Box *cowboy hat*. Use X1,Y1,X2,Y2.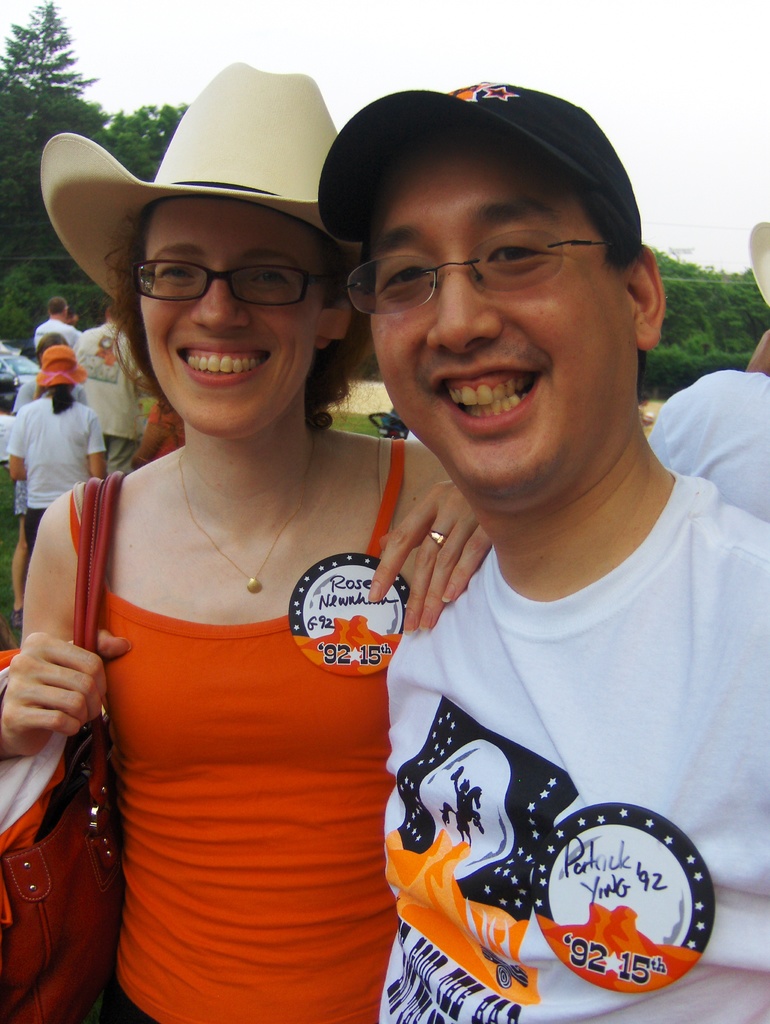
37,337,91,390.
